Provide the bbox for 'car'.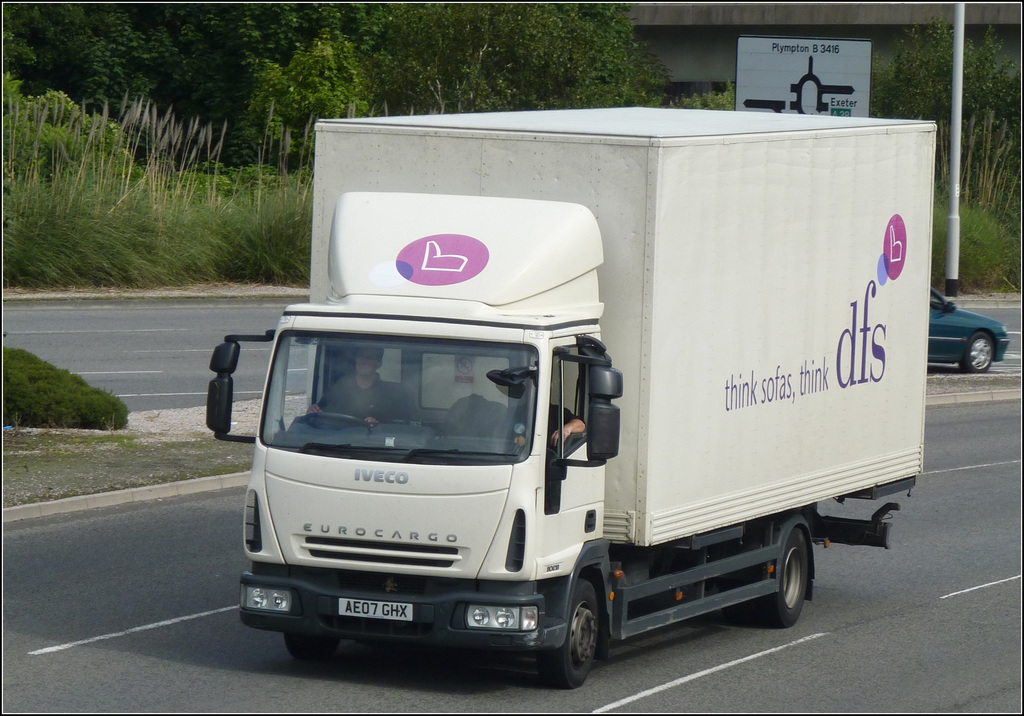
<bbox>917, 279, 1018, 377</bbox>.
